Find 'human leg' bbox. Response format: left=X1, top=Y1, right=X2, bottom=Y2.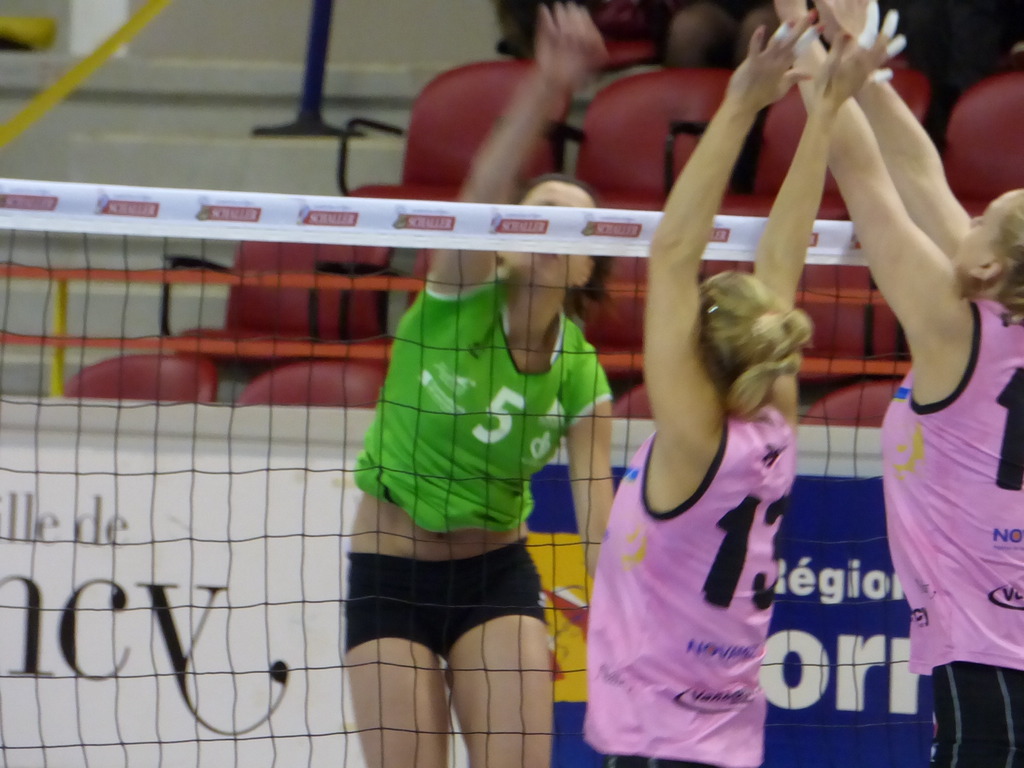
left=927, top=657, right=1023, bottom=767.
